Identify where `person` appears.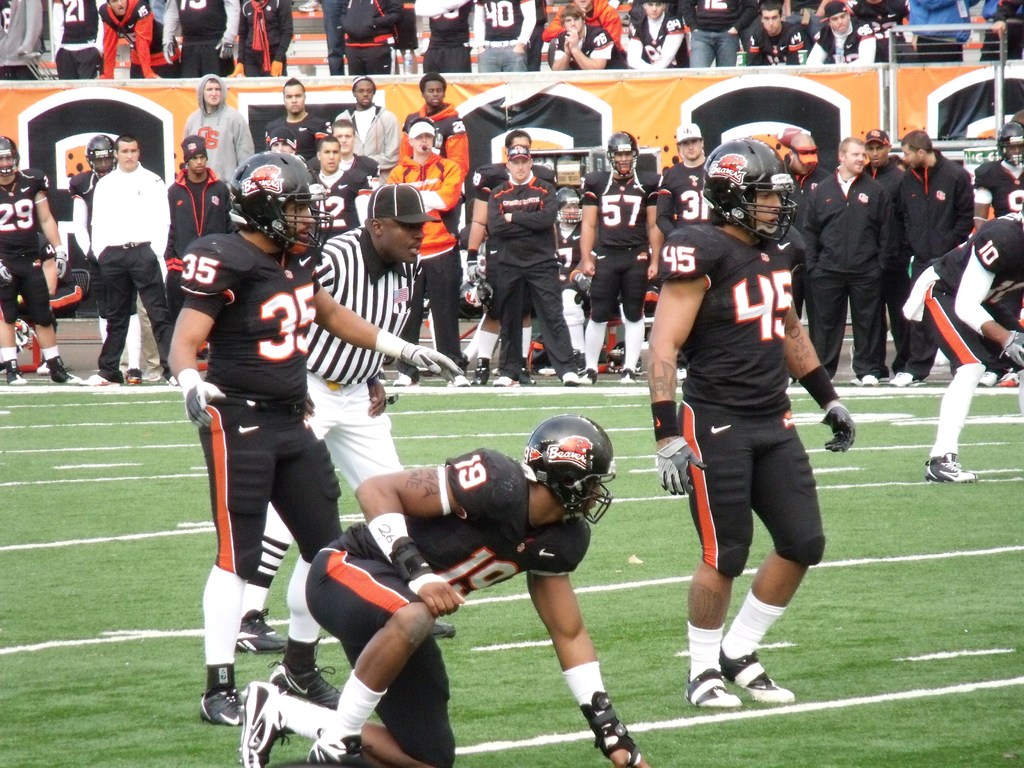
Appears at locate(892, 132, 982, 388).
